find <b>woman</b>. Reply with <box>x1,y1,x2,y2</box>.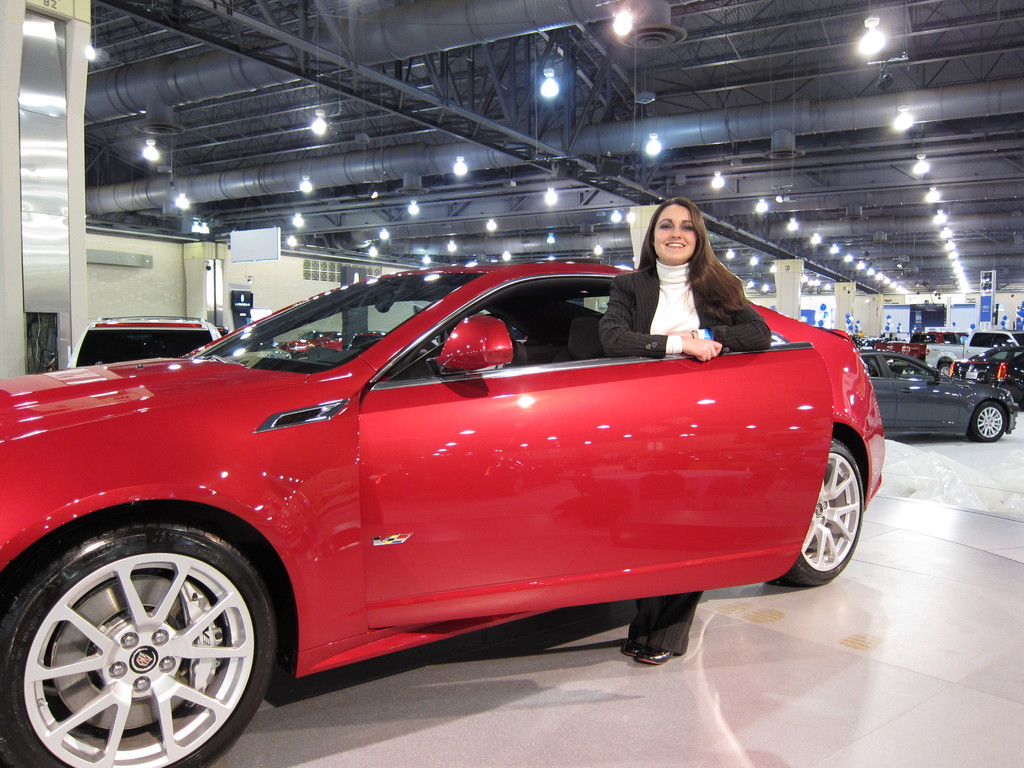
<box>581,182,794,682</box>.
